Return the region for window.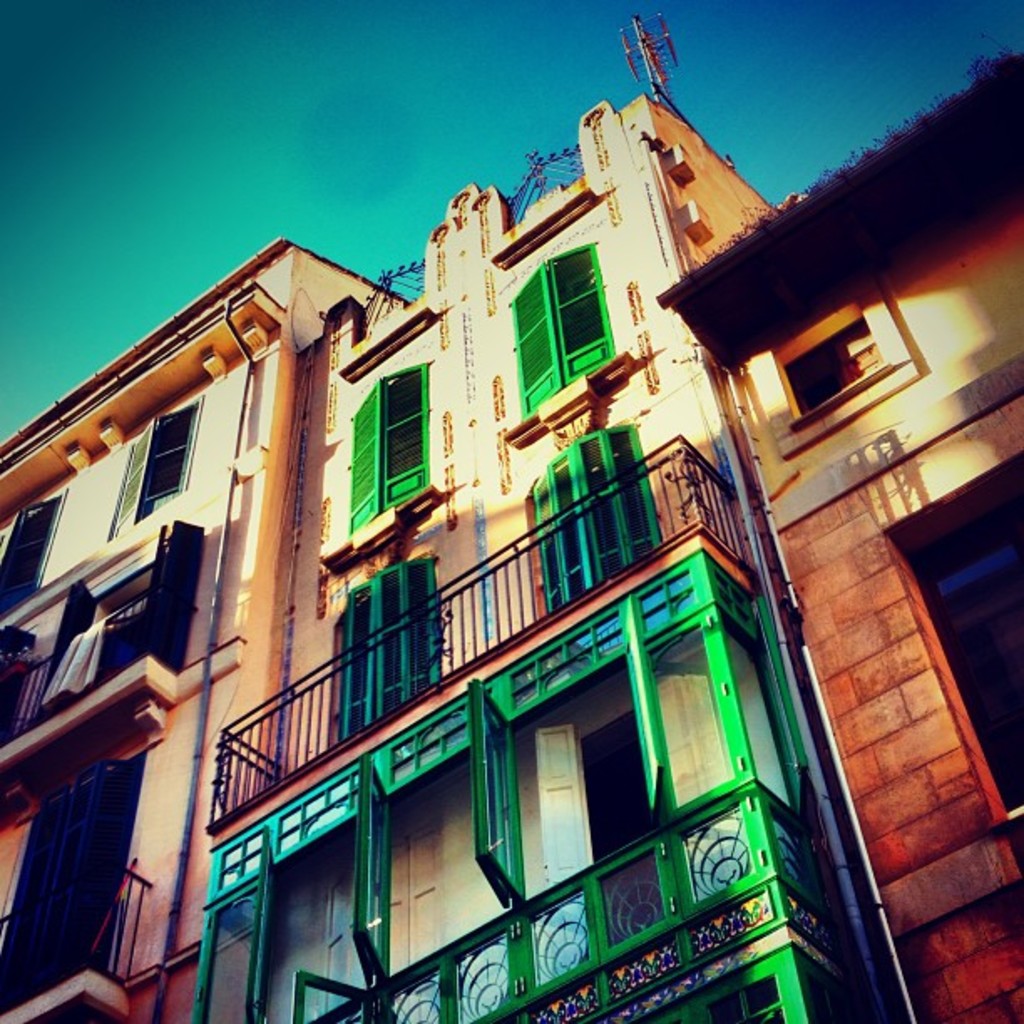
rect(0, 489, 60, 627).
